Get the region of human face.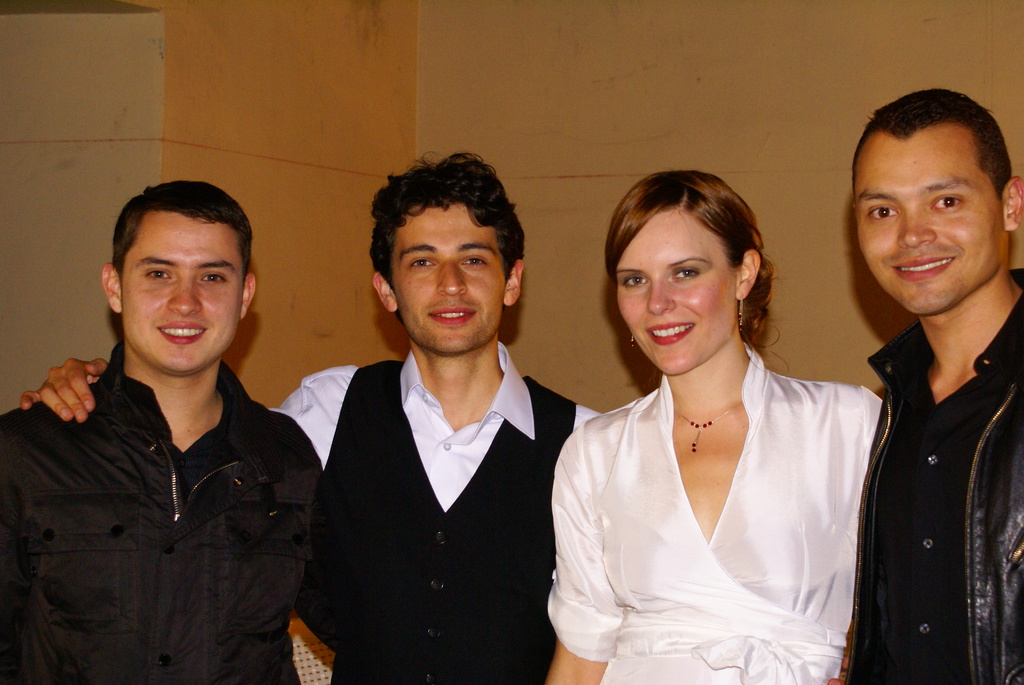
<bbox>855, 125, 1006, 318</bbox>.
